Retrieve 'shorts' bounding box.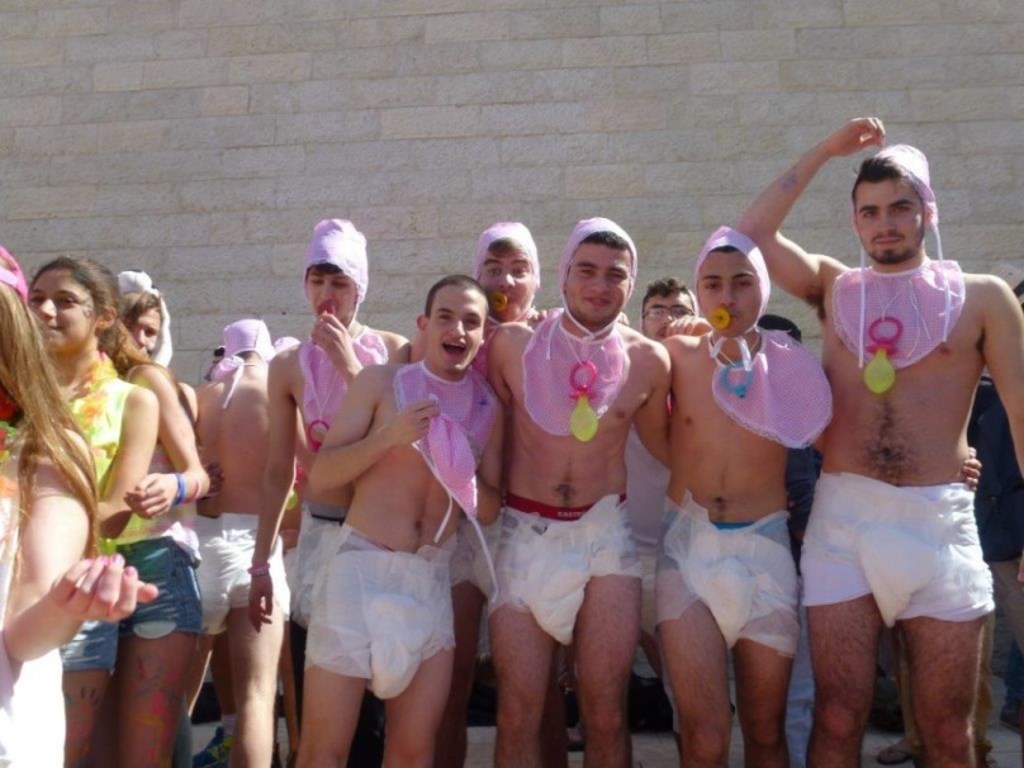
Bounding box: left=63, top=549, right=120, bottom=668.
